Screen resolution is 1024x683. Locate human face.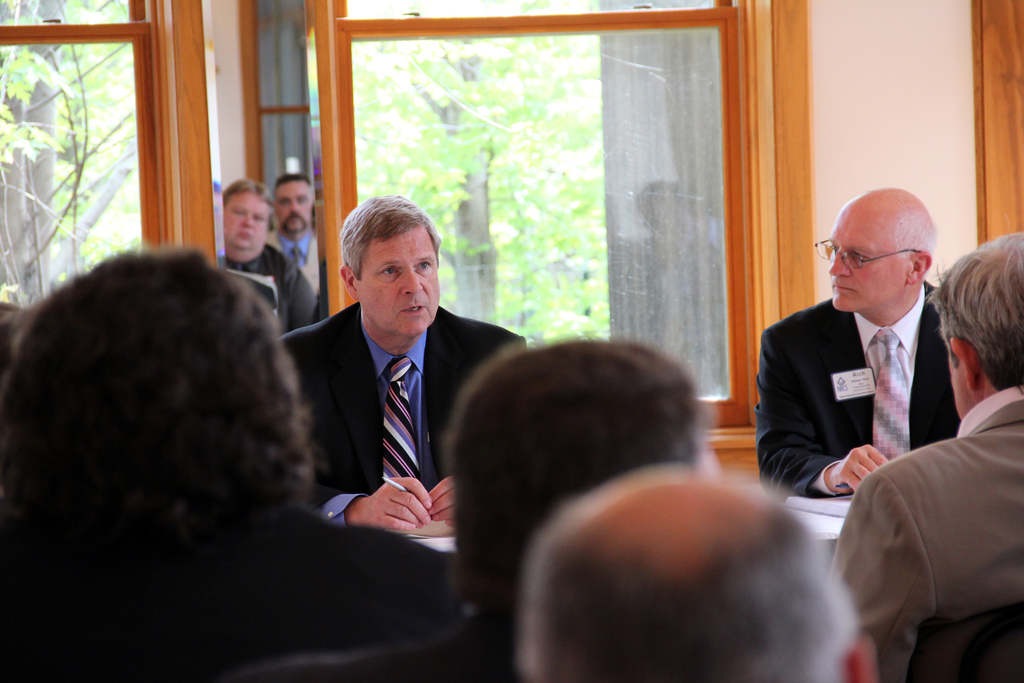
box=[220, 190, 270, 255].
